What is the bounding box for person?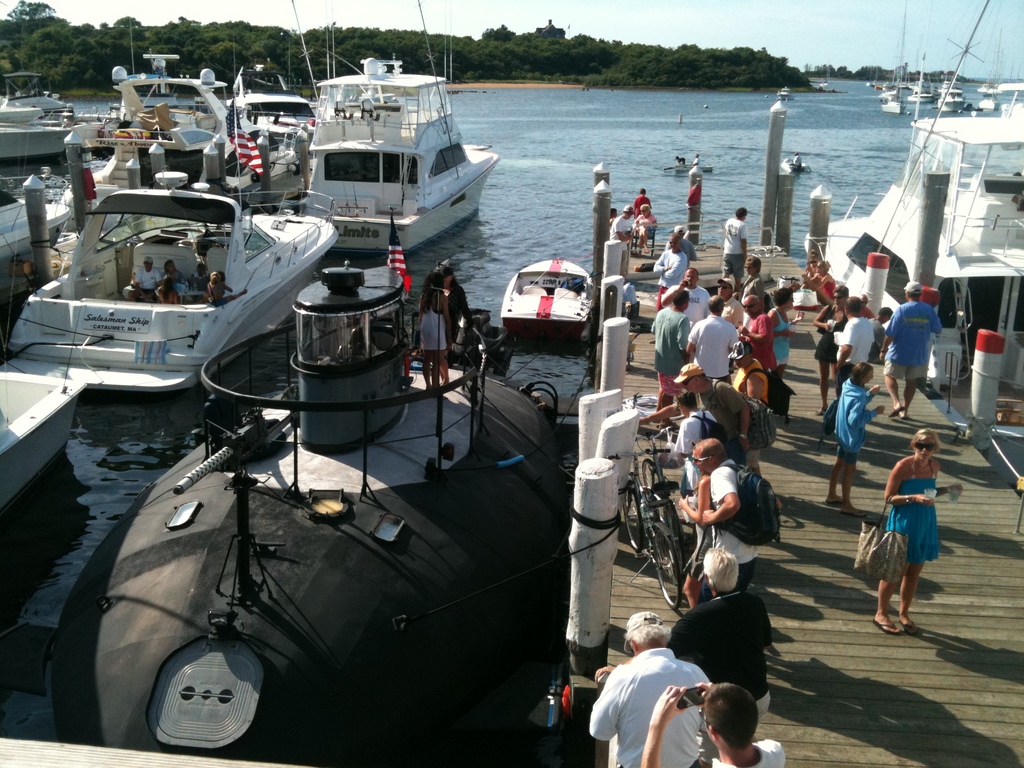
<box>685,173,703,221</box>.
